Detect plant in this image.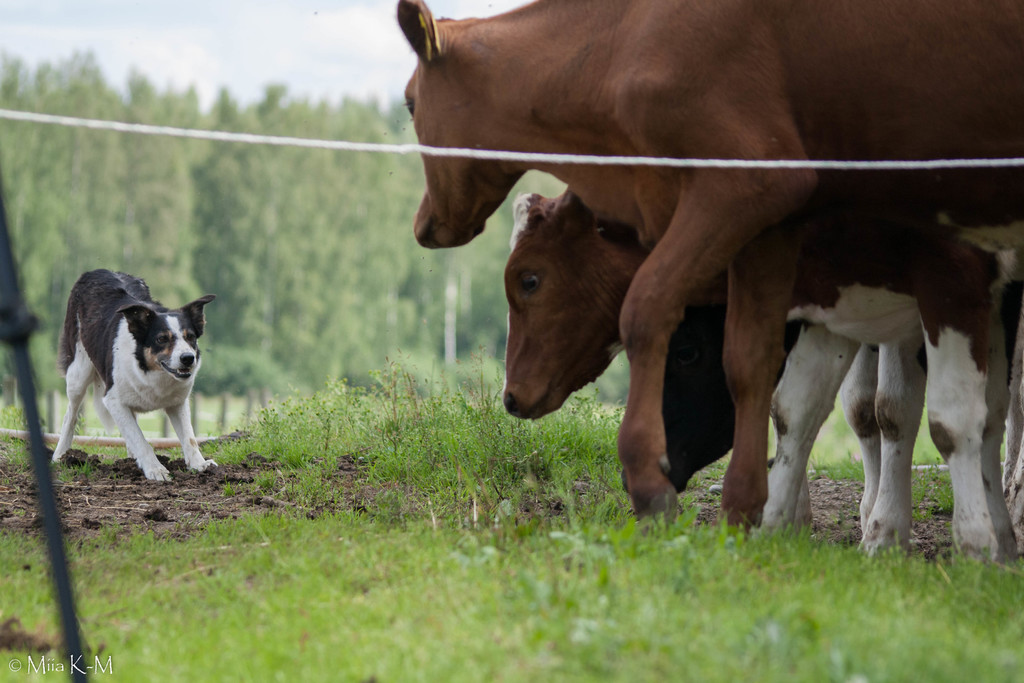
Detection: <region>156, 447, 179, 459</region>.
